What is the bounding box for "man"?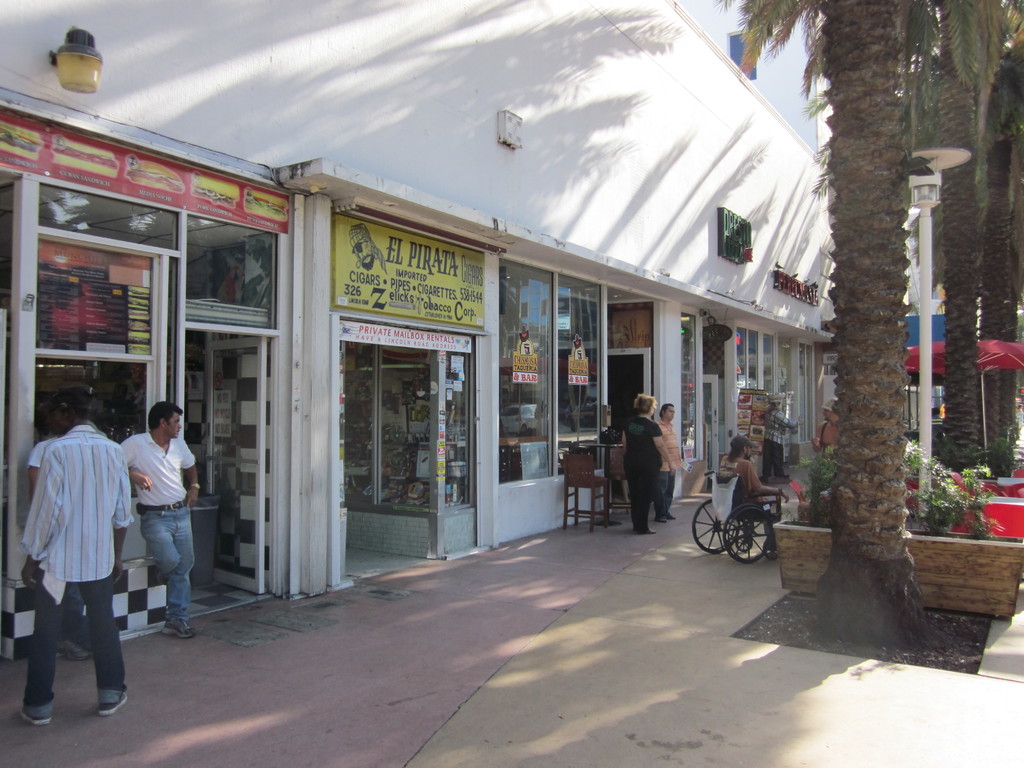
bbox=[128, 393, 212, 609].
